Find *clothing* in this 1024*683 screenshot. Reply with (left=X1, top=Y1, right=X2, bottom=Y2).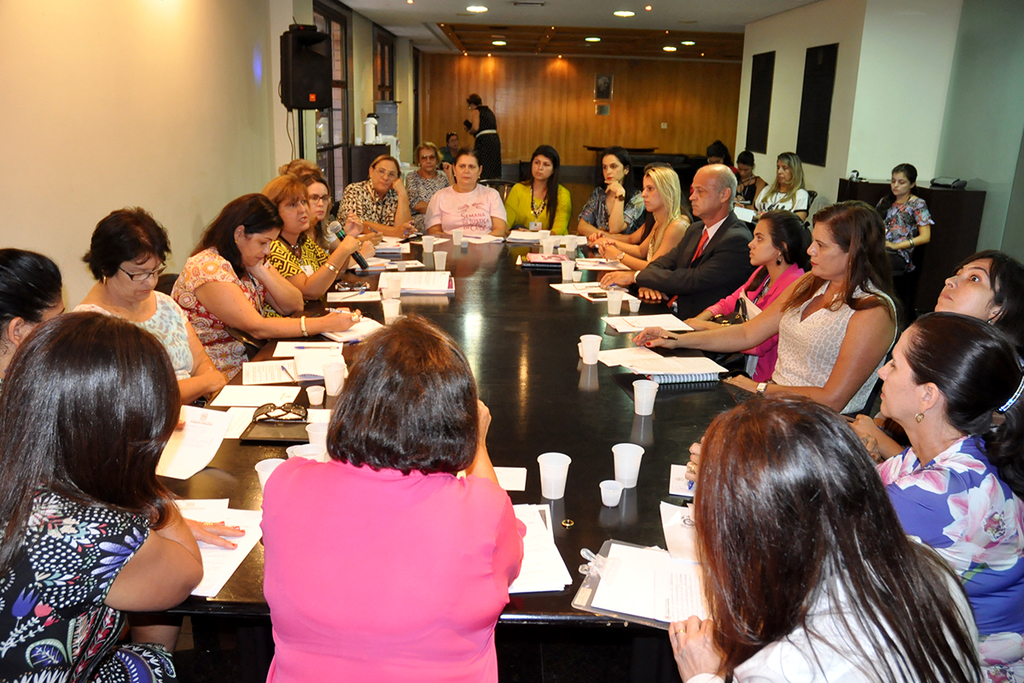
(left=0, top=481, right=177, bottom=682).
